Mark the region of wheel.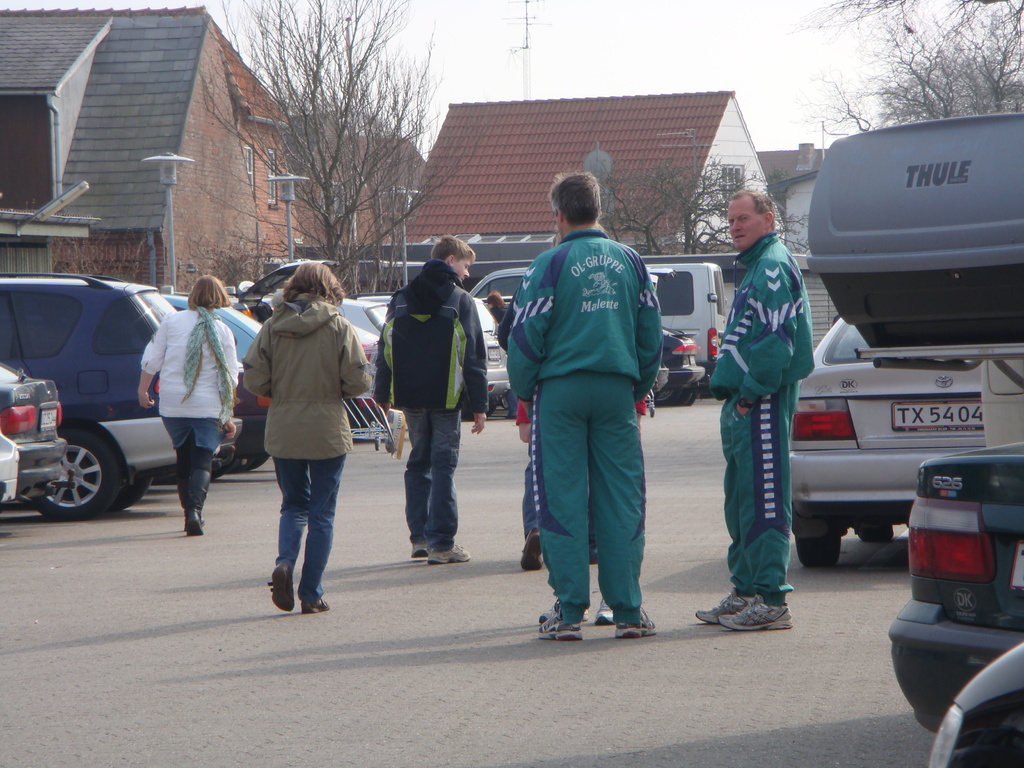
Region: BBox(374, 436, 381, 452).
